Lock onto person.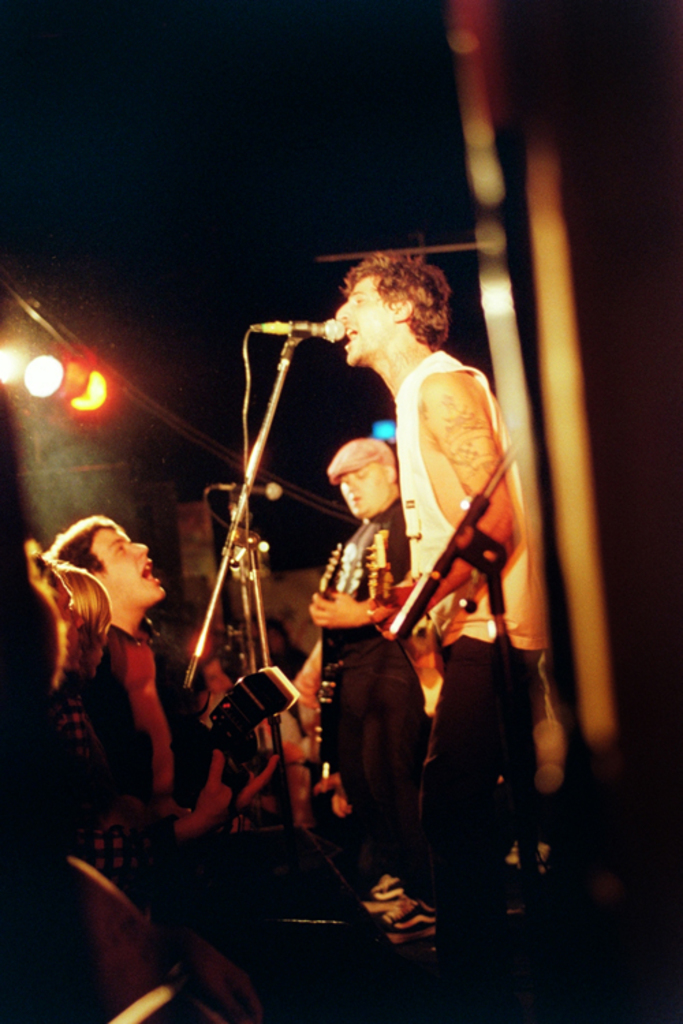
Locked: [x1=317, y1=250, x2=533, y2=928].
